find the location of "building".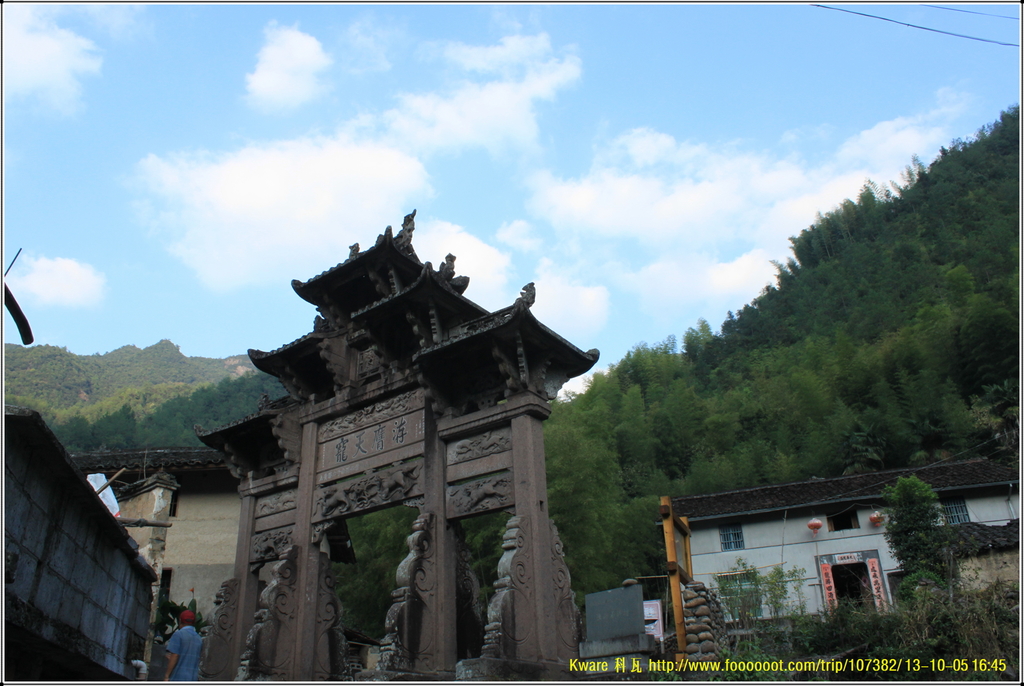
Location: pyautogui.locateOnScreen(653, 457, 1018, 623).
